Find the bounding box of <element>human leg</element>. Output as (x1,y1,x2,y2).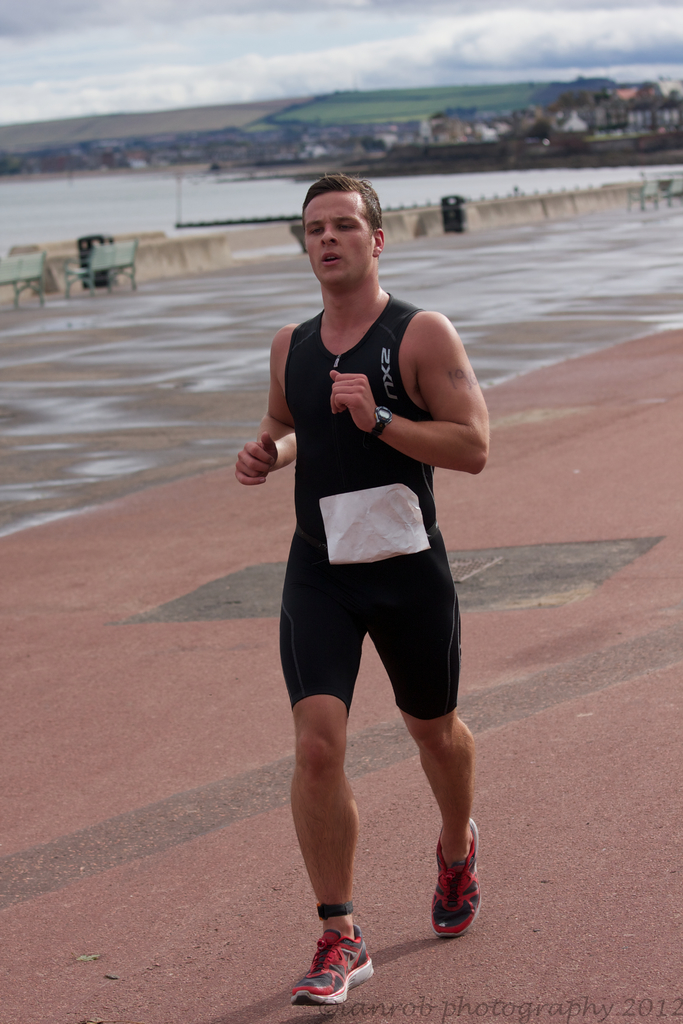
(281,541,375,1000).
